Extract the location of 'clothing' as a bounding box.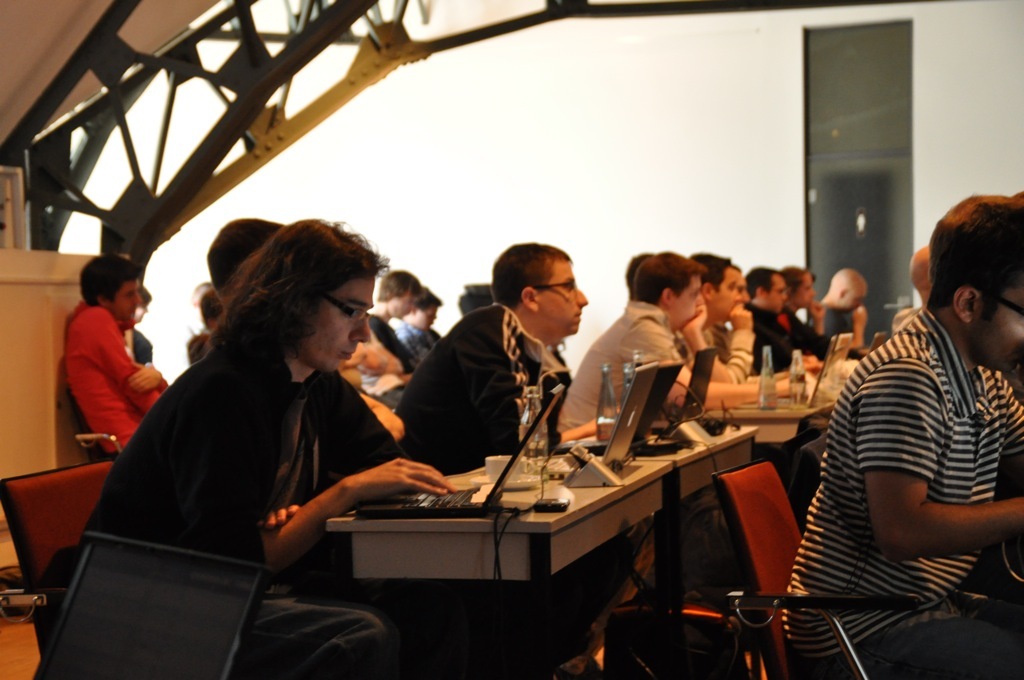
<bbox>566, 290, 728, 447</bbox>.
